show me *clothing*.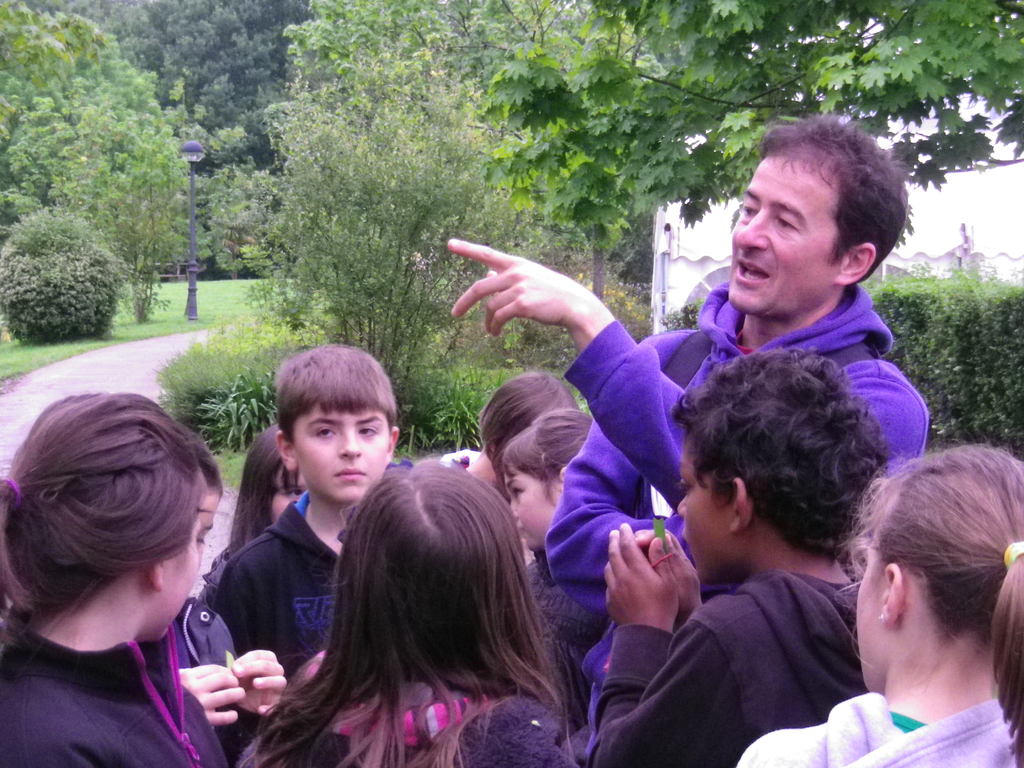
*clothing* is here: region(739, 684, 1023, 767).
